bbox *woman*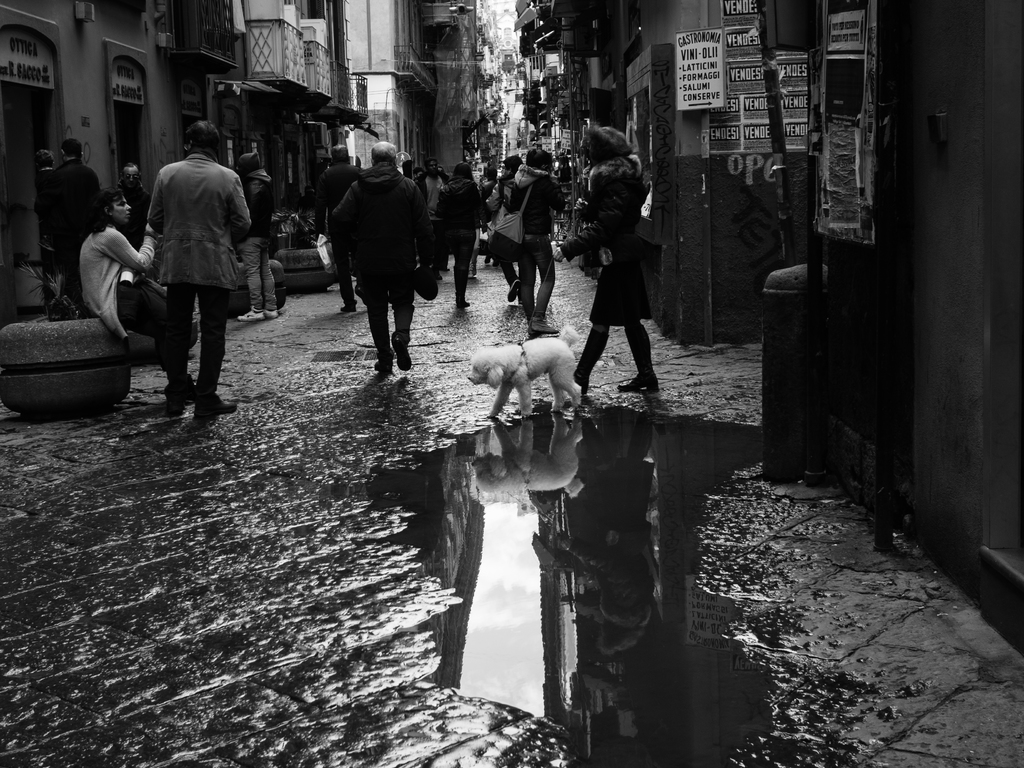
<bbox>554, 127, 655, 395</bbox>
